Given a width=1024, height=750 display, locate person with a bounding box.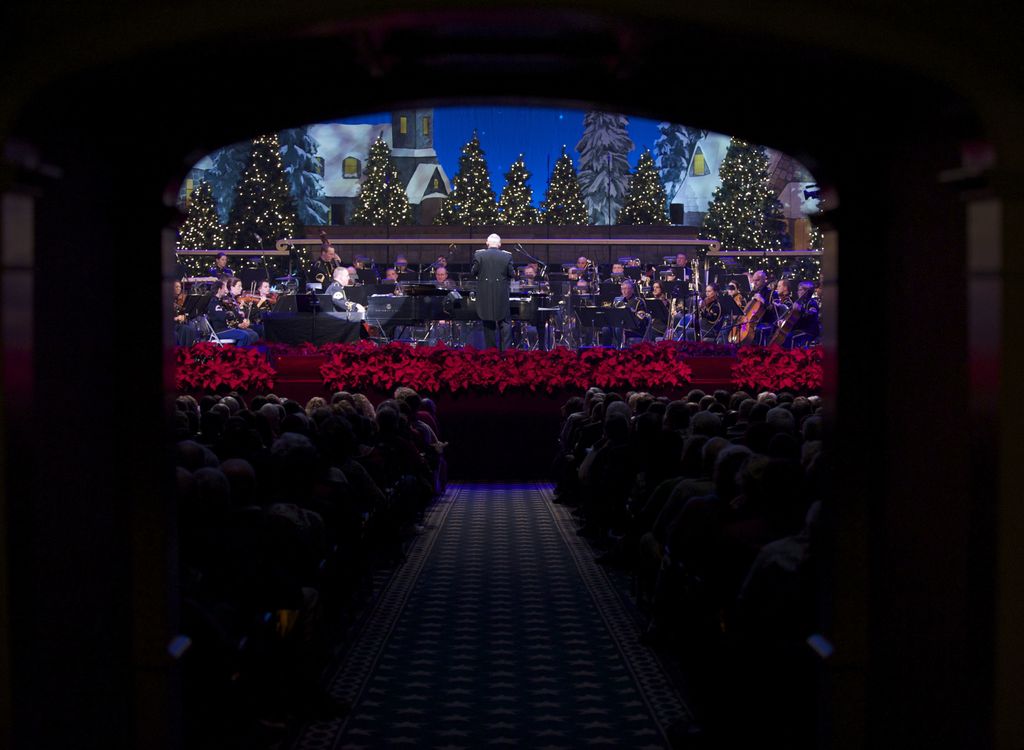
Located: box=[676, 251, 694, 281].
